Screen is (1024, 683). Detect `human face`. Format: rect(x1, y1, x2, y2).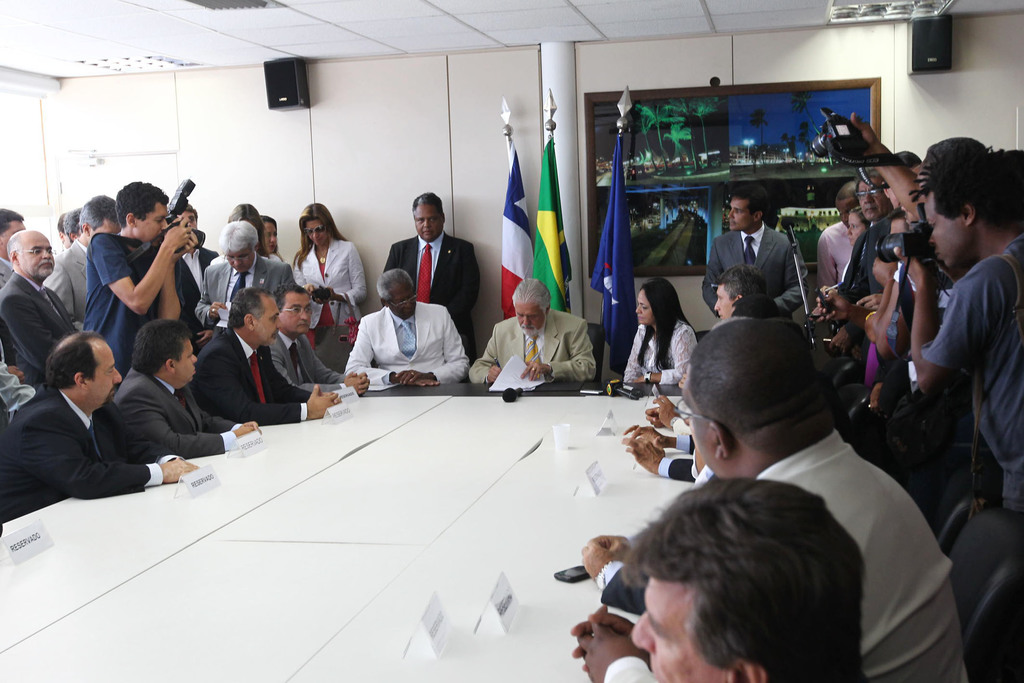
rect(726, 201, 750, 232).
